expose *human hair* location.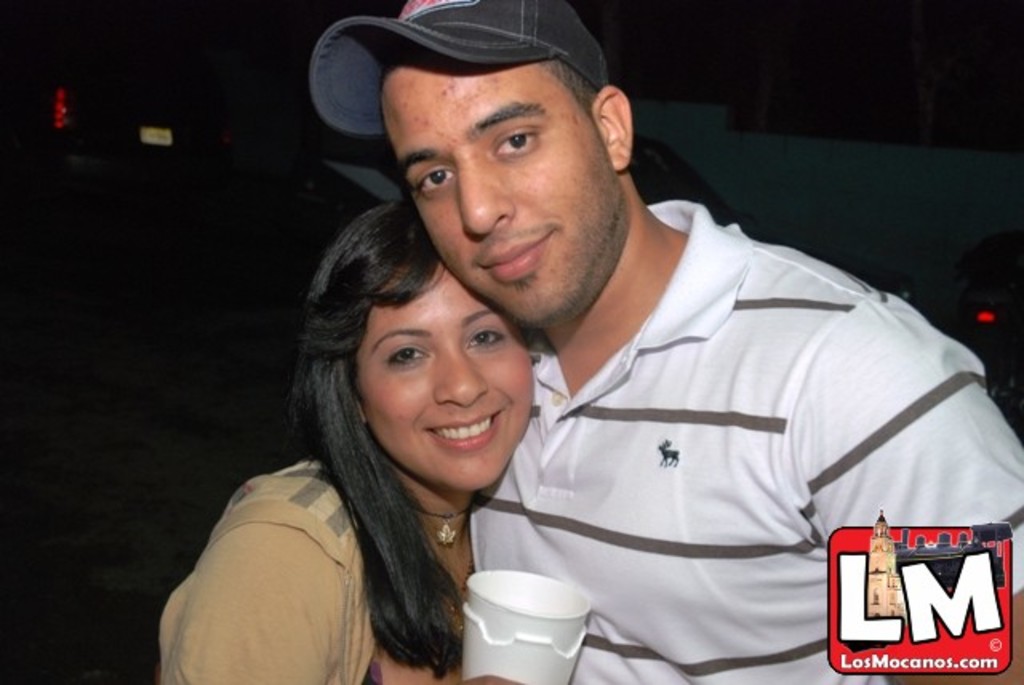
Exposed at region(538, 54, 598, 122).
